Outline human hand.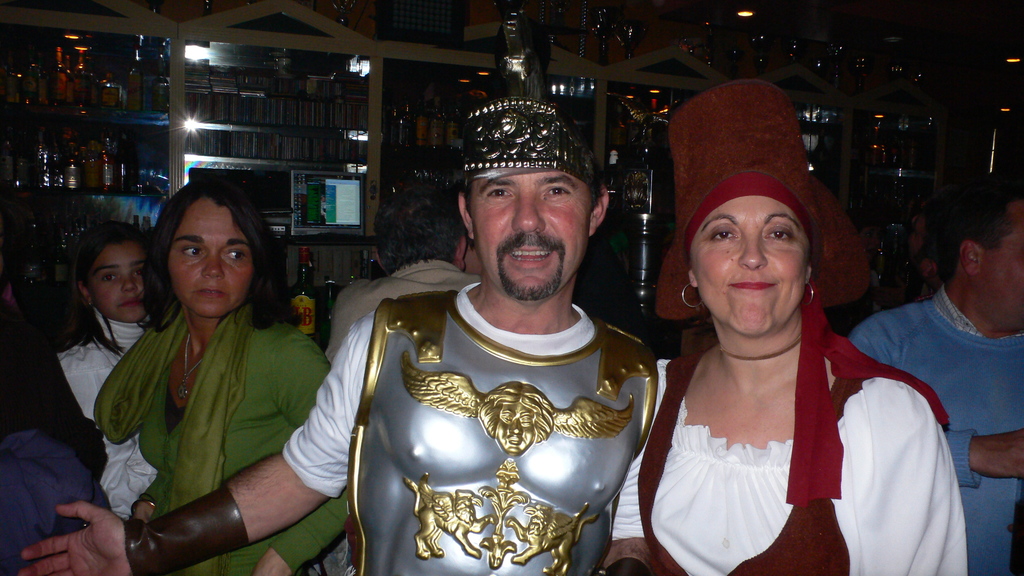
Outline: 21 495 149 575.
